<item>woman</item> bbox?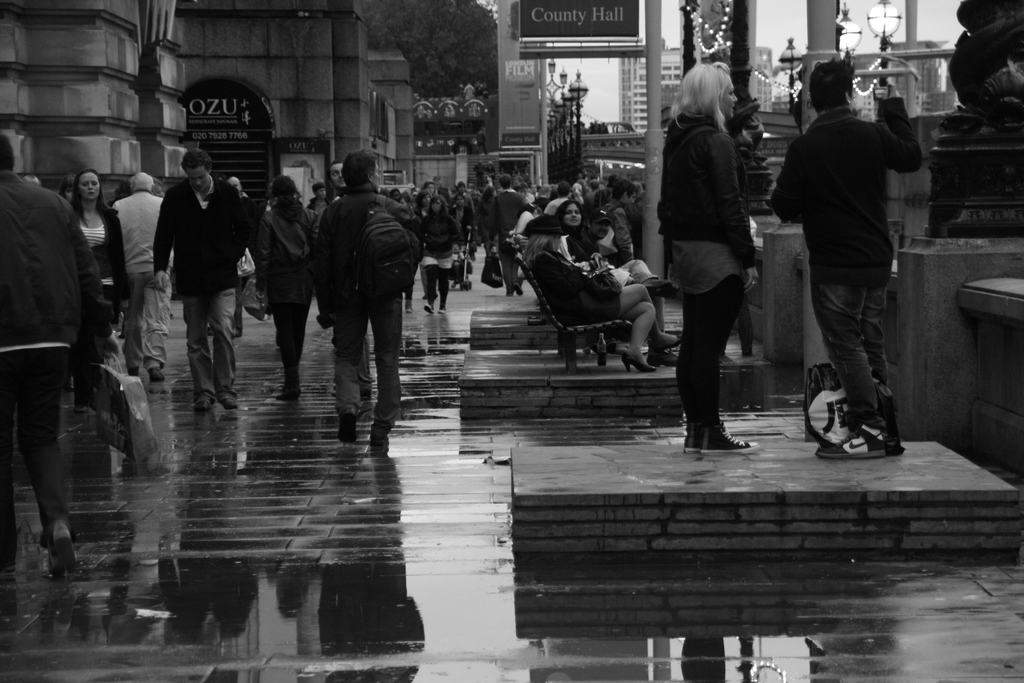
(656, 56, 784, 459)
